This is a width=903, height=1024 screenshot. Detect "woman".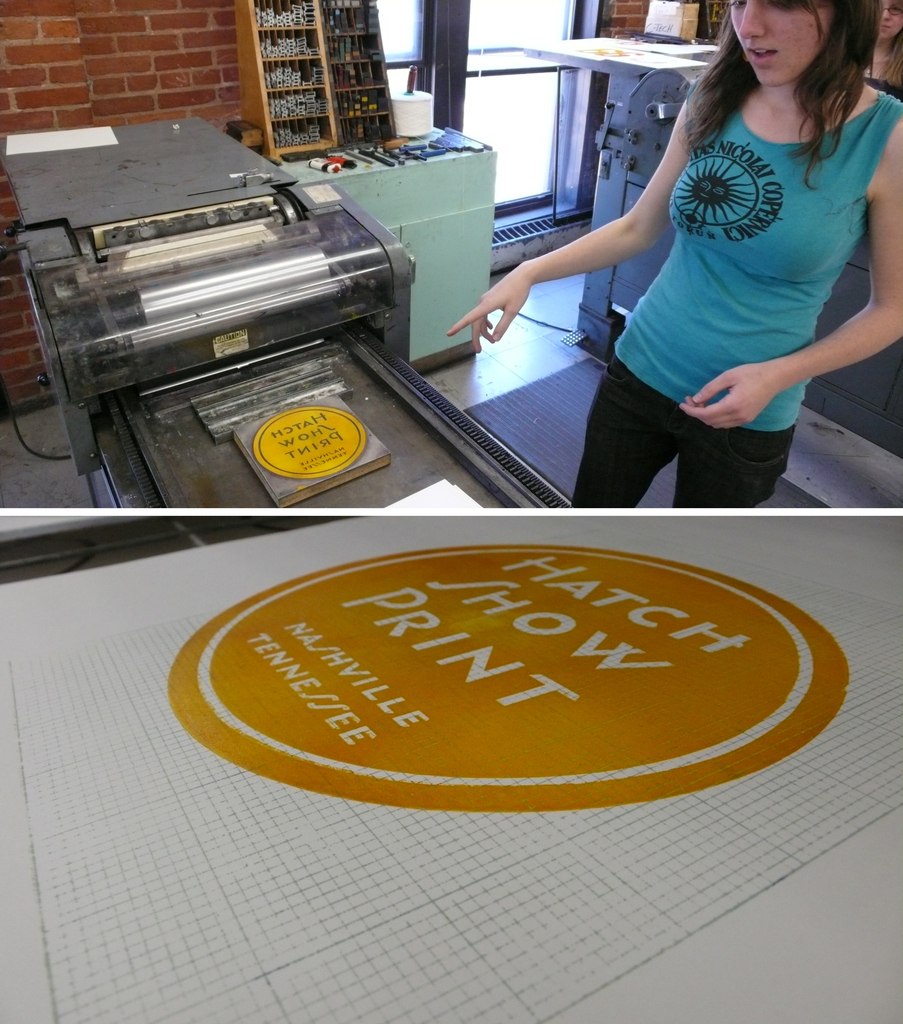
517 0 884 530.
